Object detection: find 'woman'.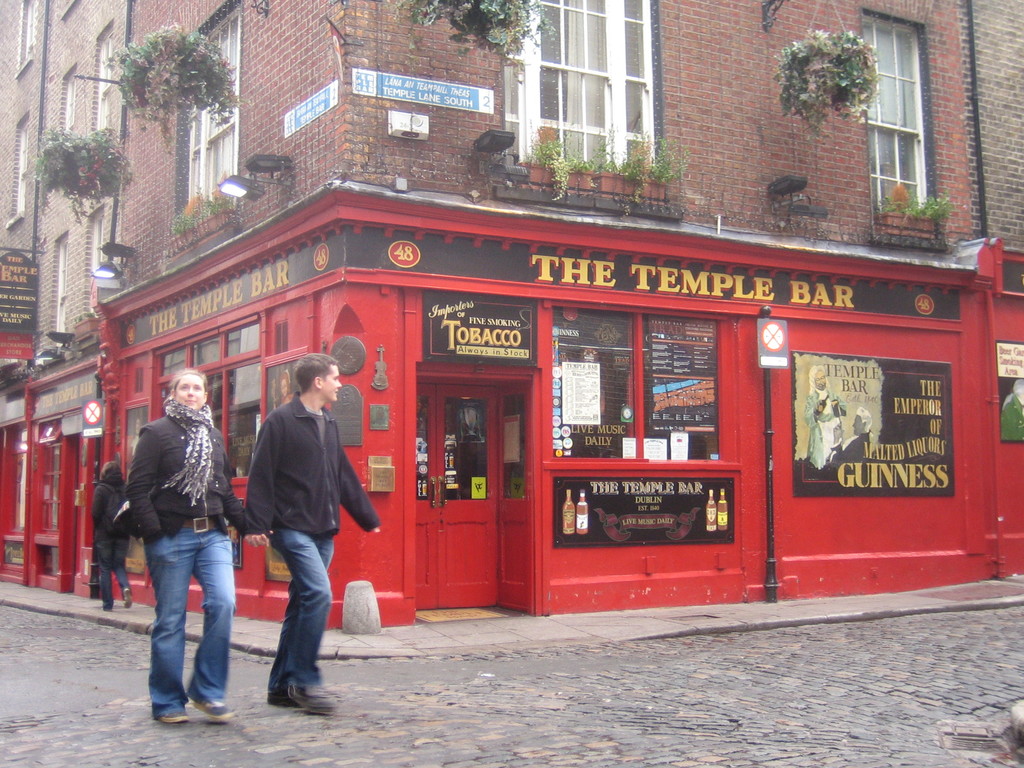
116/375/275/723.
